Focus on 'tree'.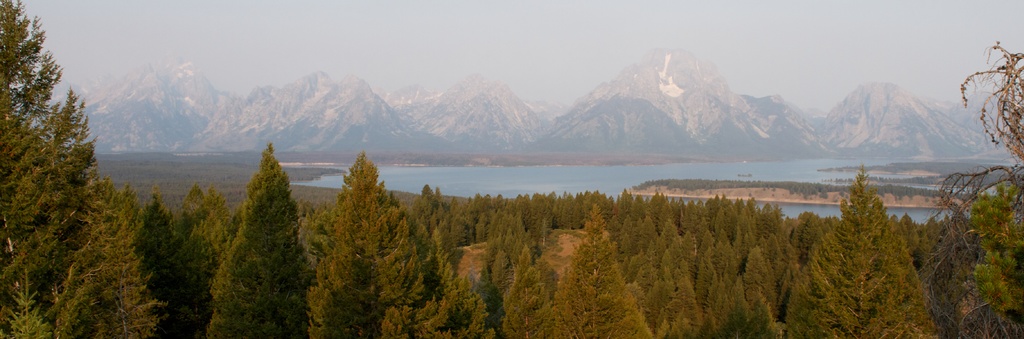
Focused at <box>701,230,734,264</box>.
